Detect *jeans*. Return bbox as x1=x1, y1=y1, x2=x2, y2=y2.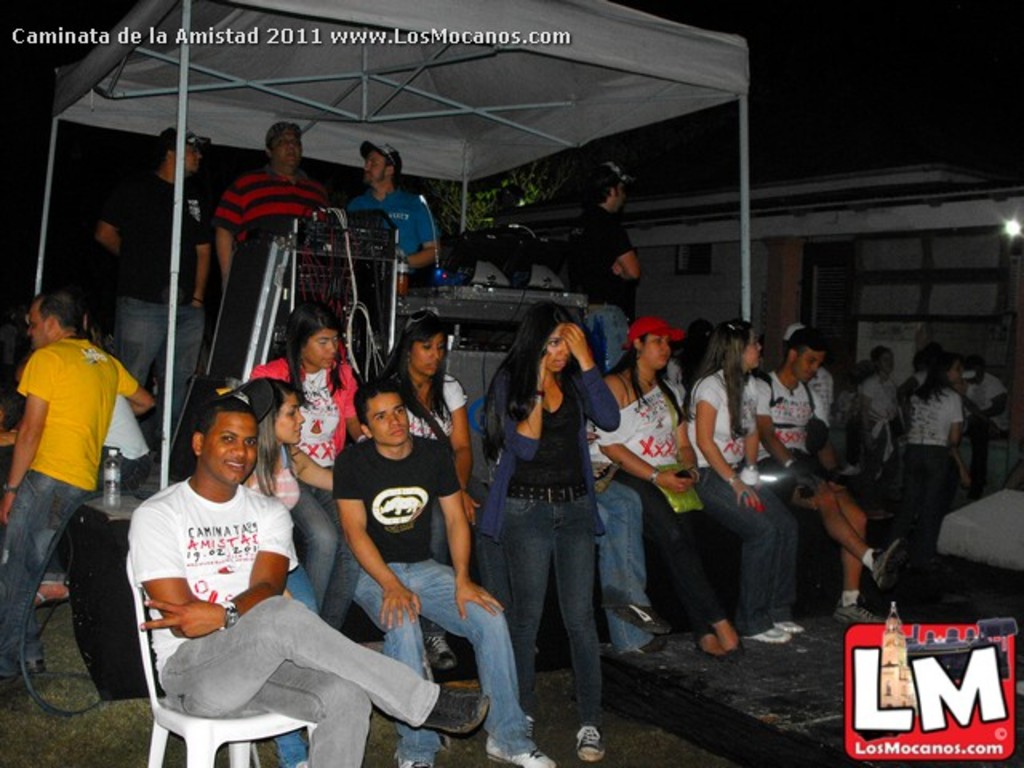
x1=109, y1=298, x2=210, y2=424.
